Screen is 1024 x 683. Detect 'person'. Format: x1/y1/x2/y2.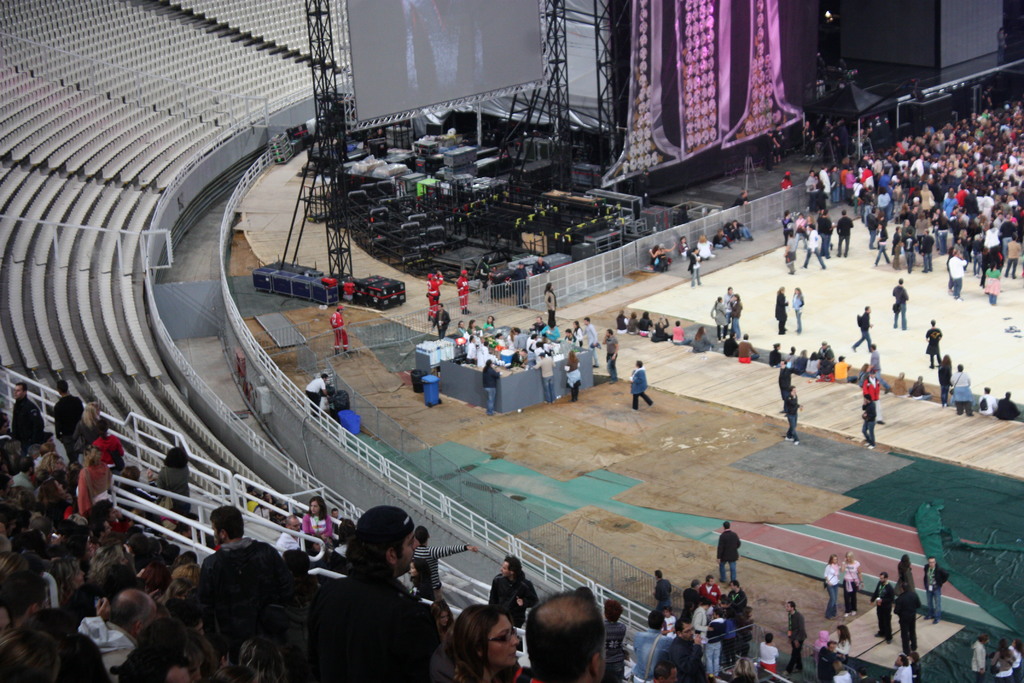
788/284/810/336.
